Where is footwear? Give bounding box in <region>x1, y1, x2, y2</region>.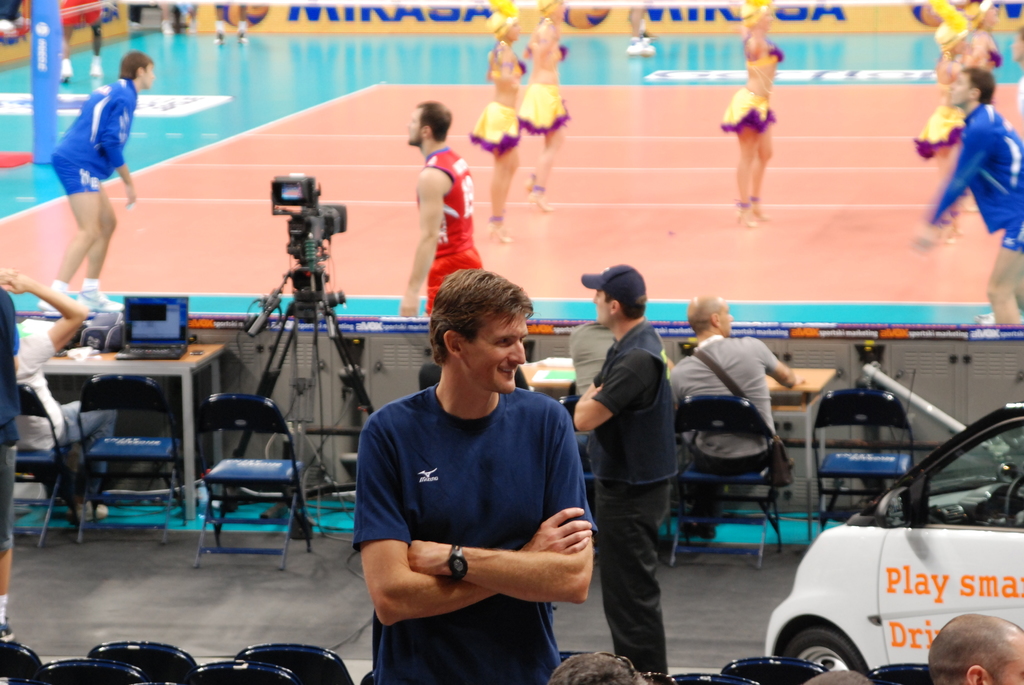
<region>0, 623, 15, 644</region>.
